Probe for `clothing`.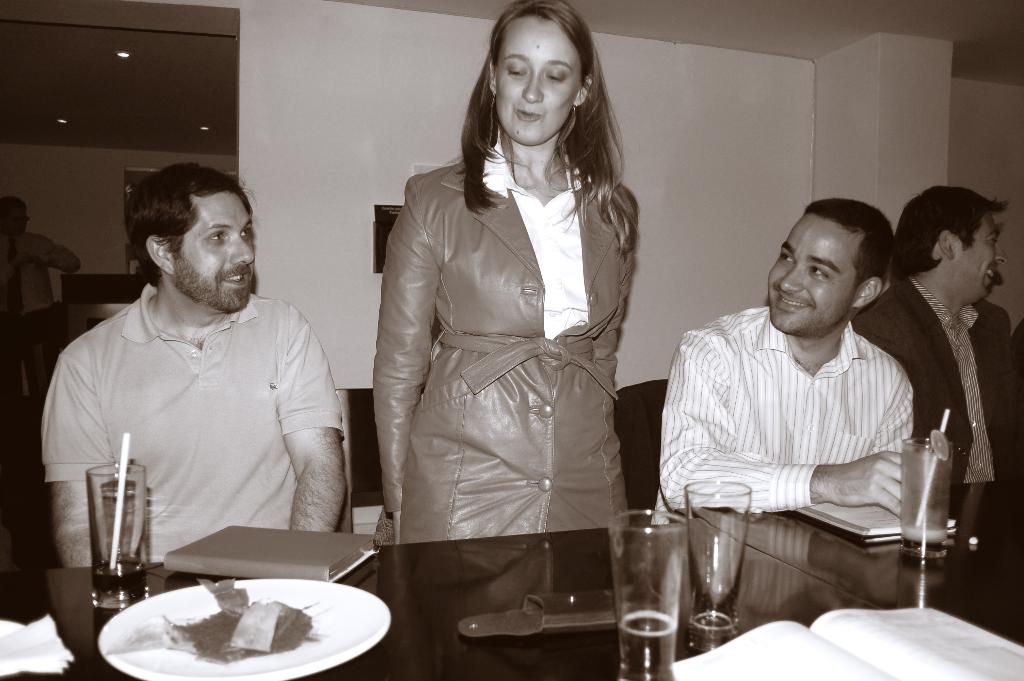
Probe result: locate(43, 285, 348, 564).
